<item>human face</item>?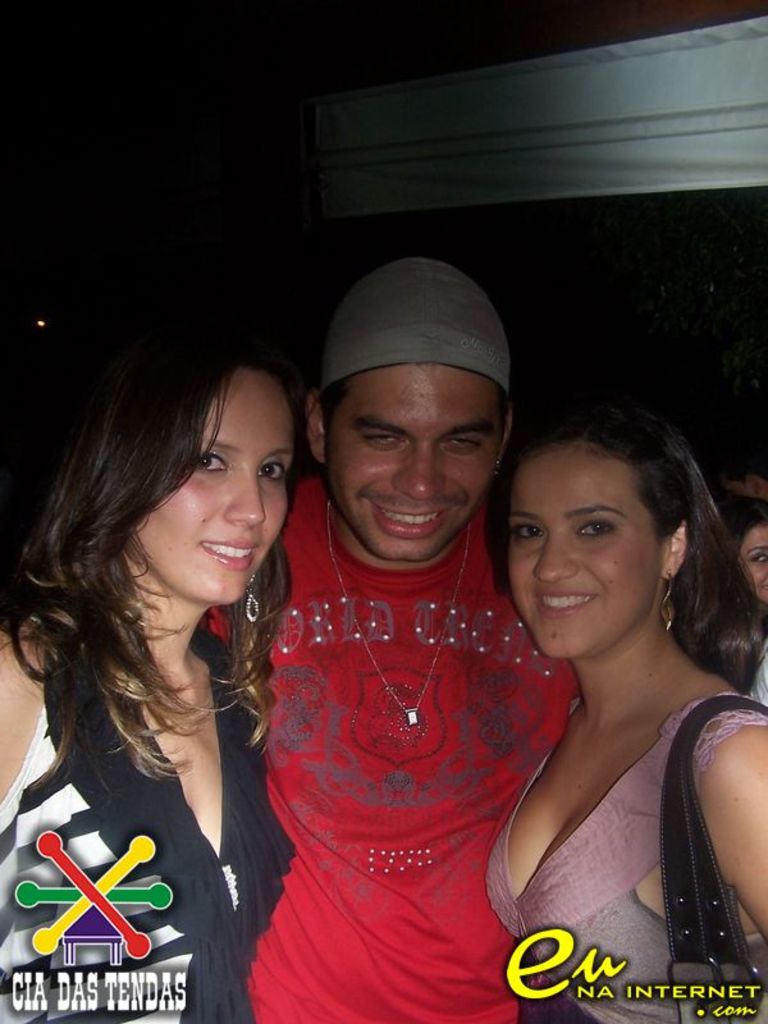
(506, 457, 668, 659)
